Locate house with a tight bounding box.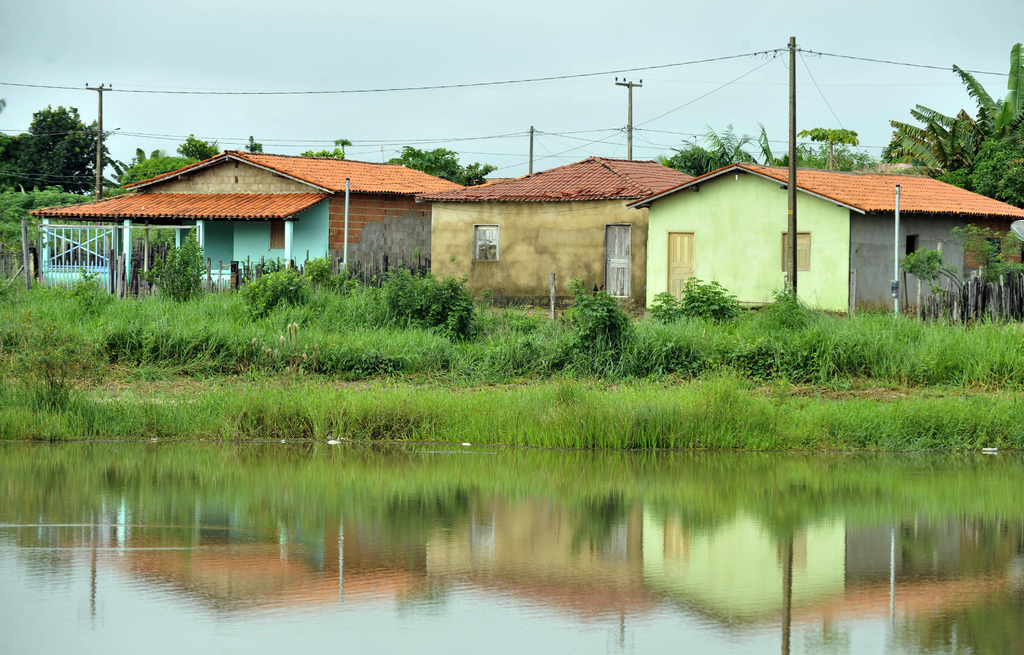
box=[31, 149, 469, 289].
